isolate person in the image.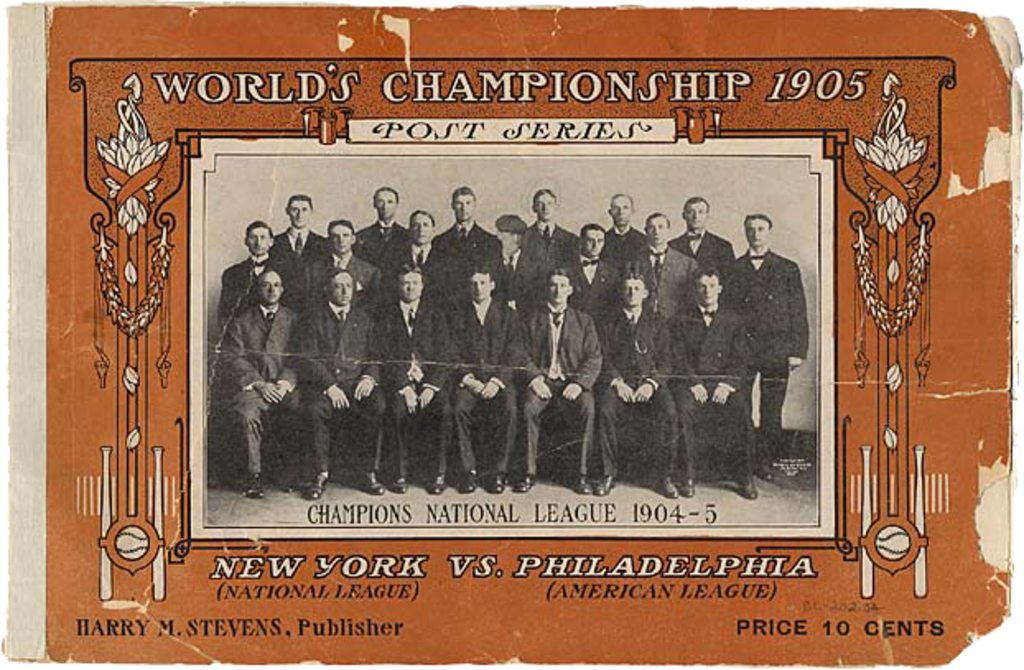
Isolated region: bbox=(555, 221, 629, 319).
